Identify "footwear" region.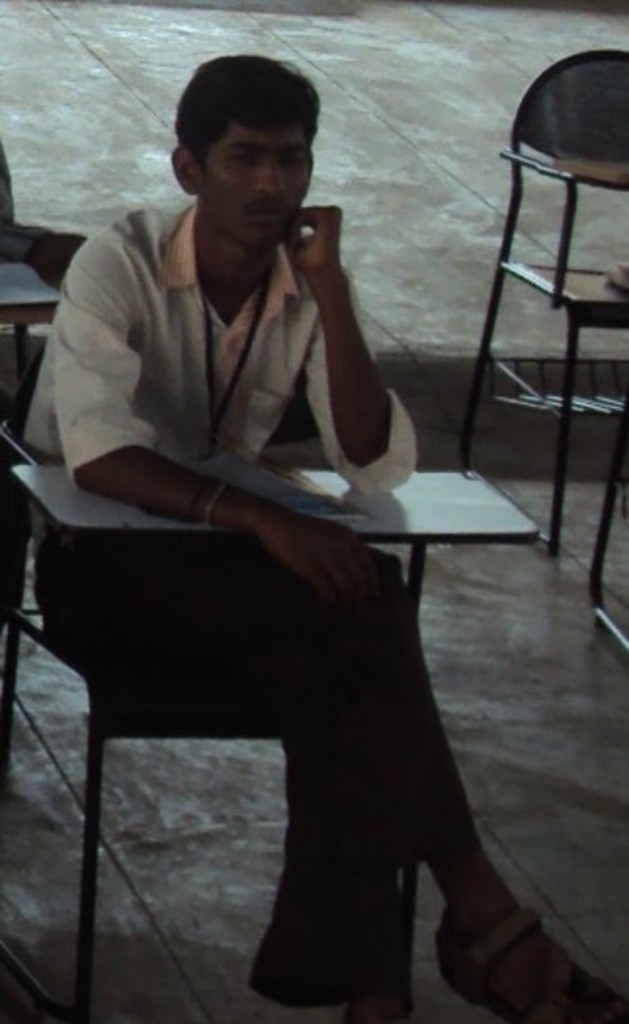
Region: 424:875:584:1014.
